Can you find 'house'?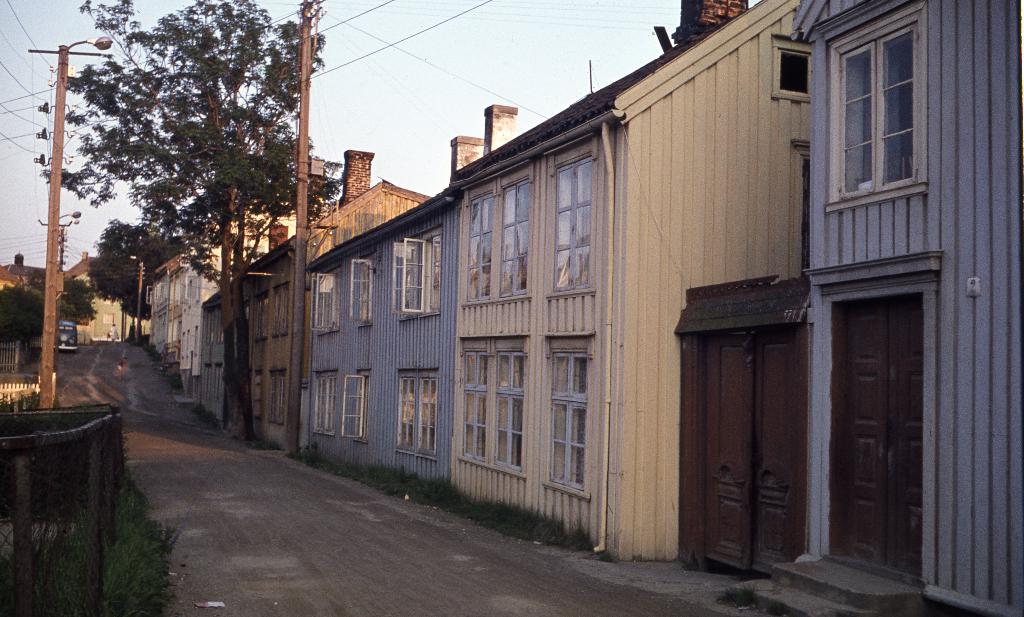
Yes, bounding box: {"left": 271, "top": 87, "right": 771, "bottom": 557}.
